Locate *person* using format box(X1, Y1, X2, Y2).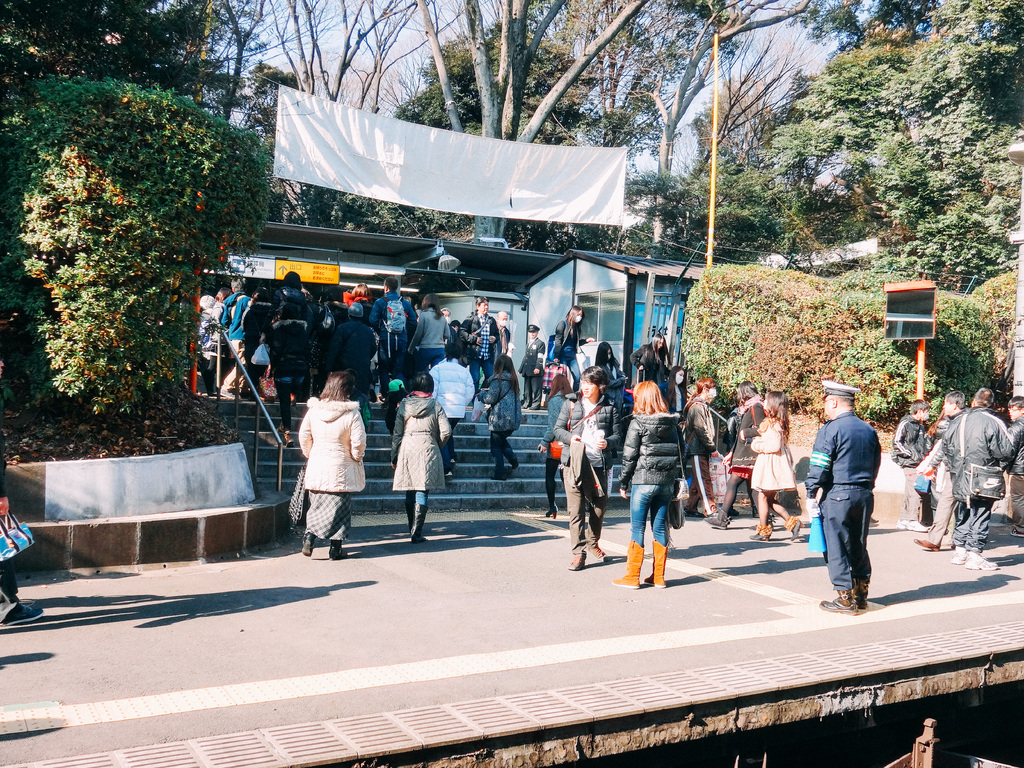
box(382, 372, 456, 540).
